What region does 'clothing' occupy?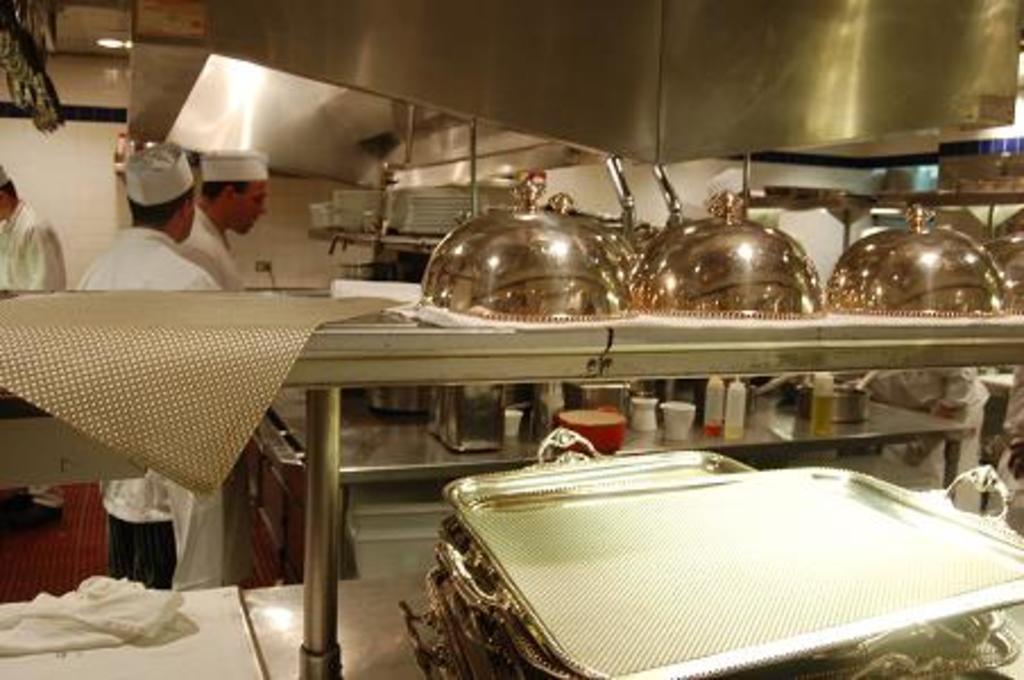
locate(0, 197, 70, 512).
